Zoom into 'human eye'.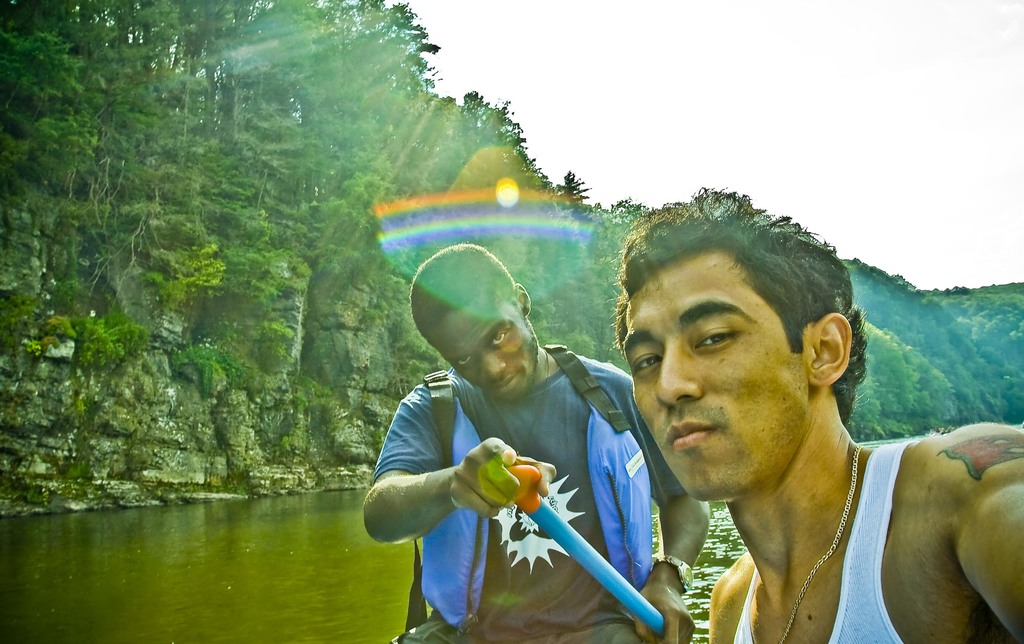
Zoom target: crop(635, 353, 661, 373).
